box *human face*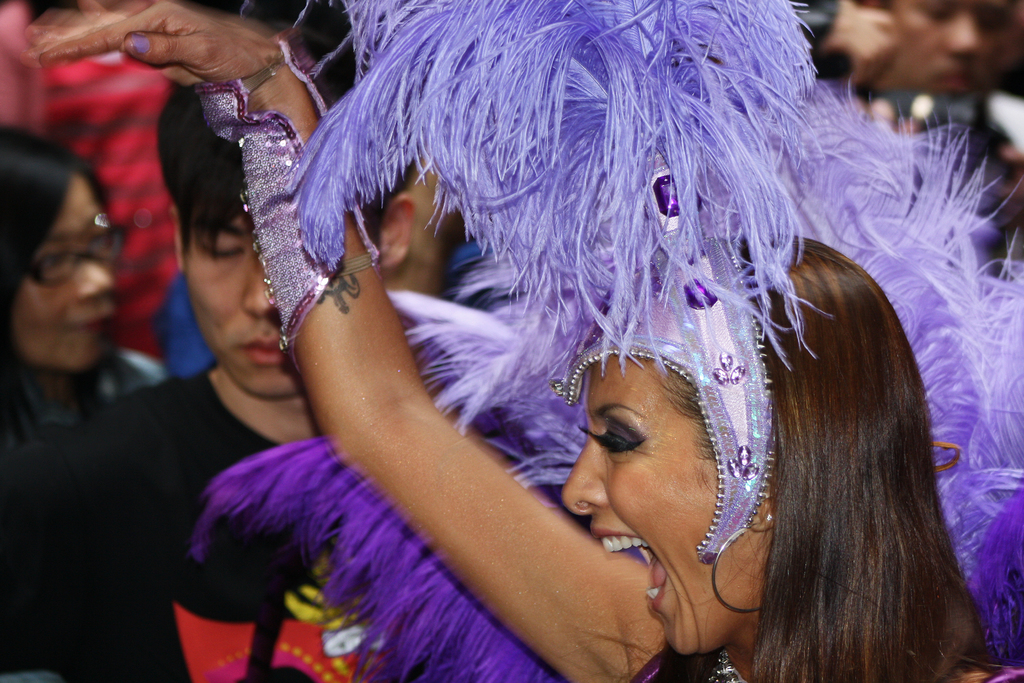
[563,356,753,658]
